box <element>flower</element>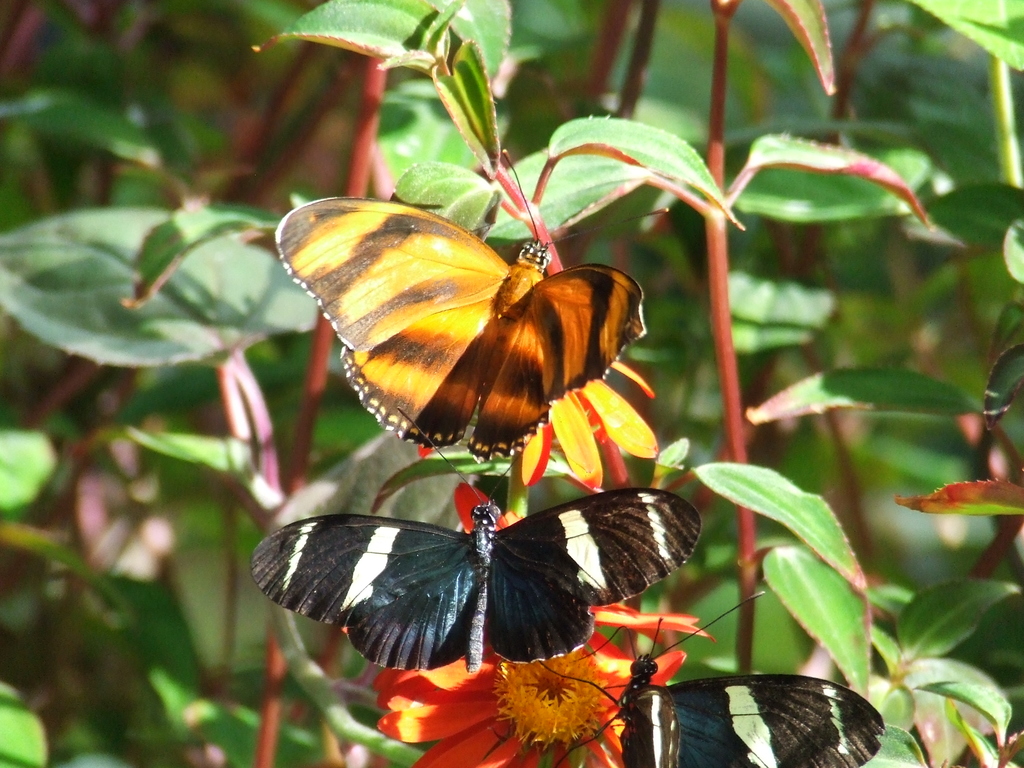
(376,604,712,767)
